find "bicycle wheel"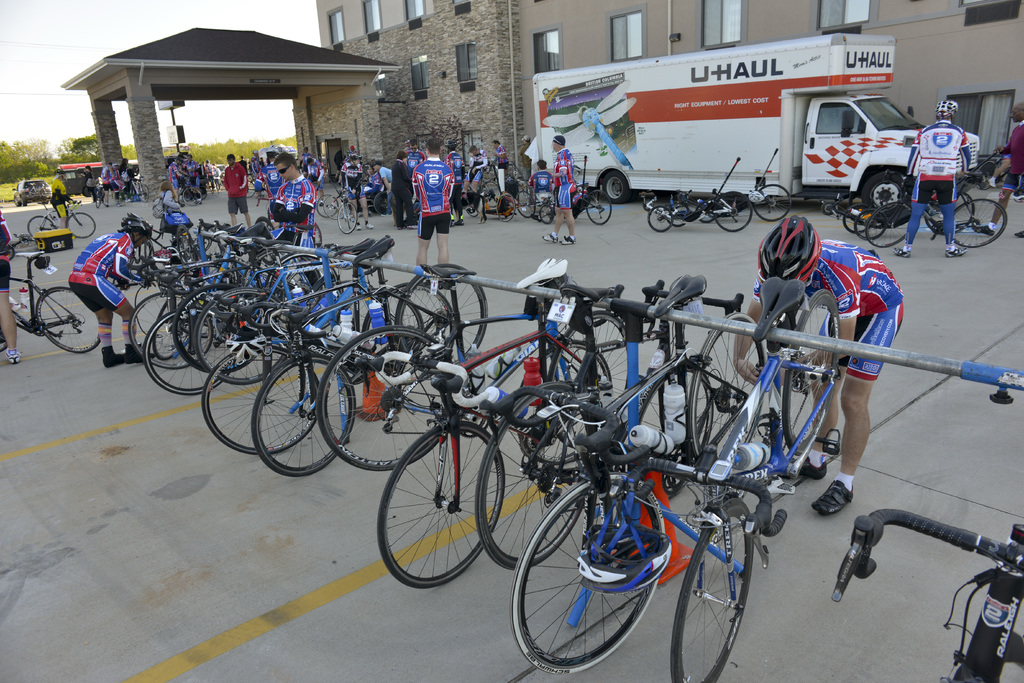
detection(367, 281, 456, 386)
